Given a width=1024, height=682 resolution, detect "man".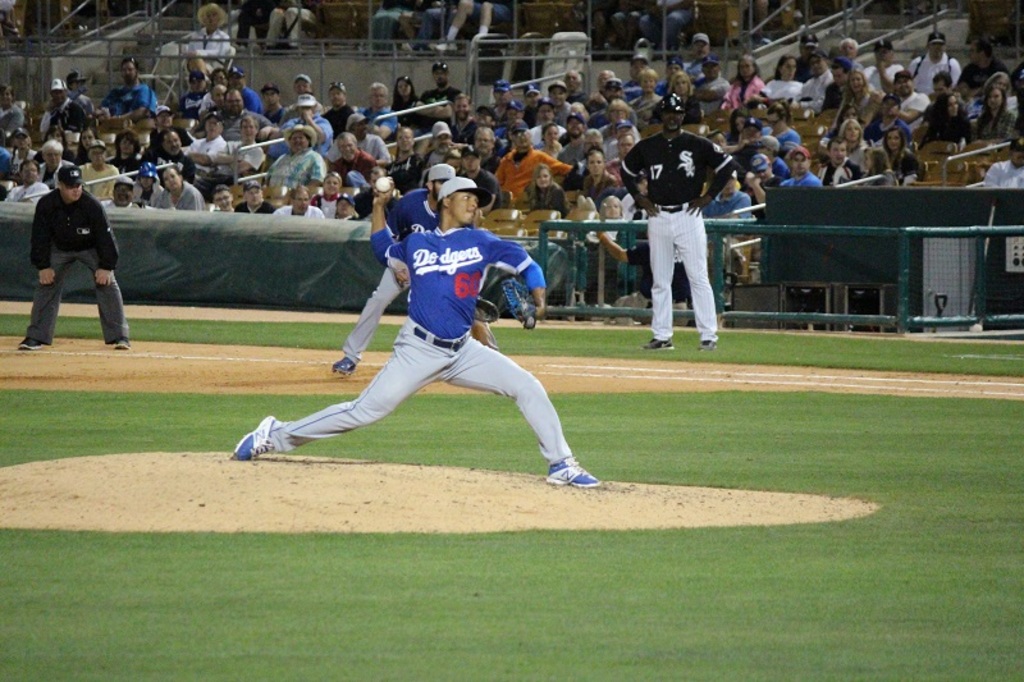
pyautogui.locateOnScreen(344, 110, 387, 168).
